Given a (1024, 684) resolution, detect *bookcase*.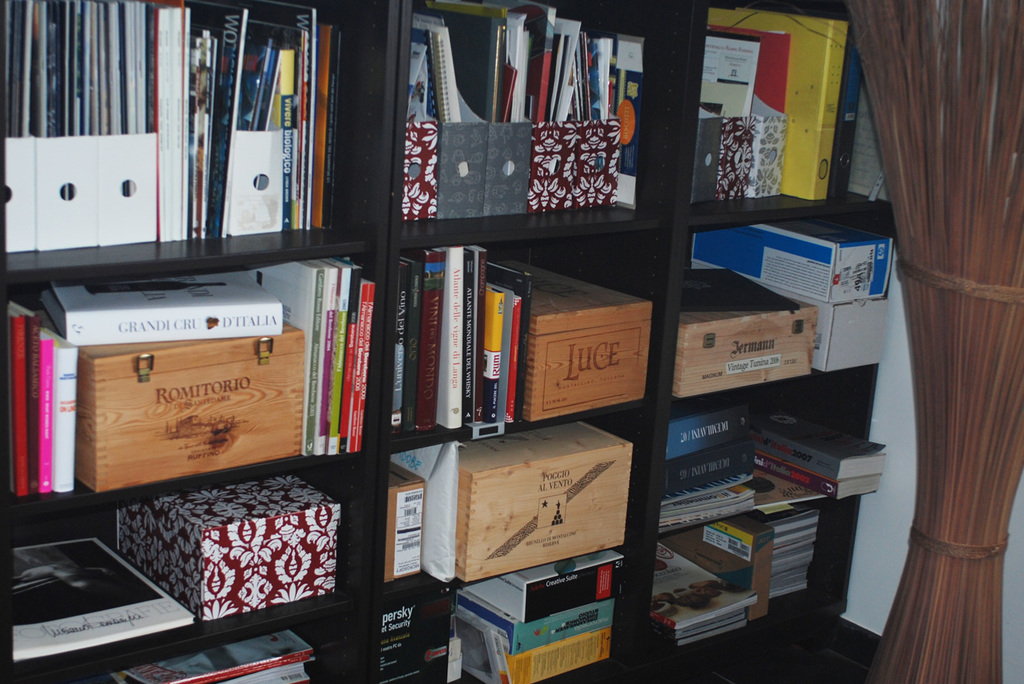
select_region(0, 0, 899, 683).
